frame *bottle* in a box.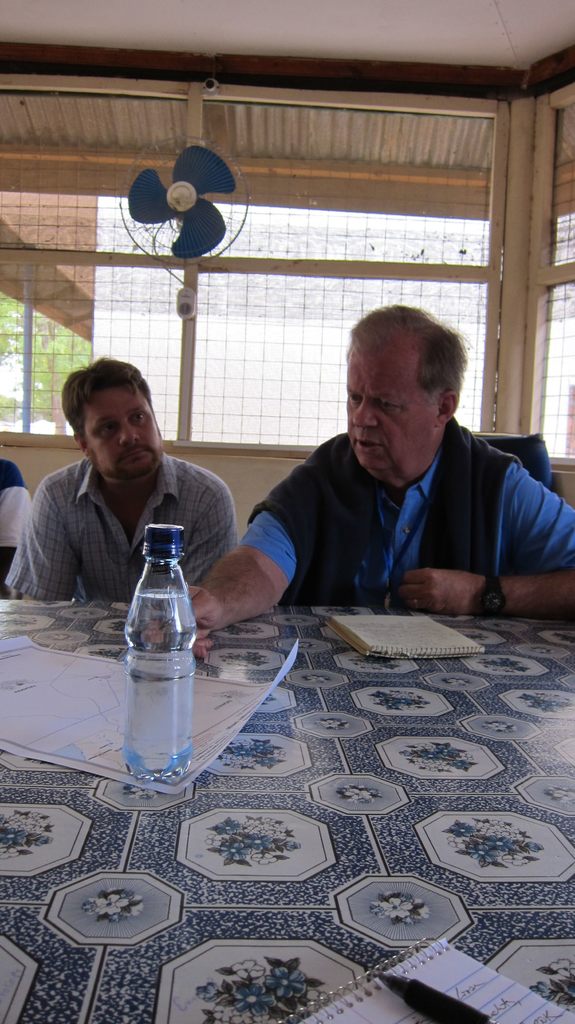
(left=120, top=523, right=206, bottom=783).
